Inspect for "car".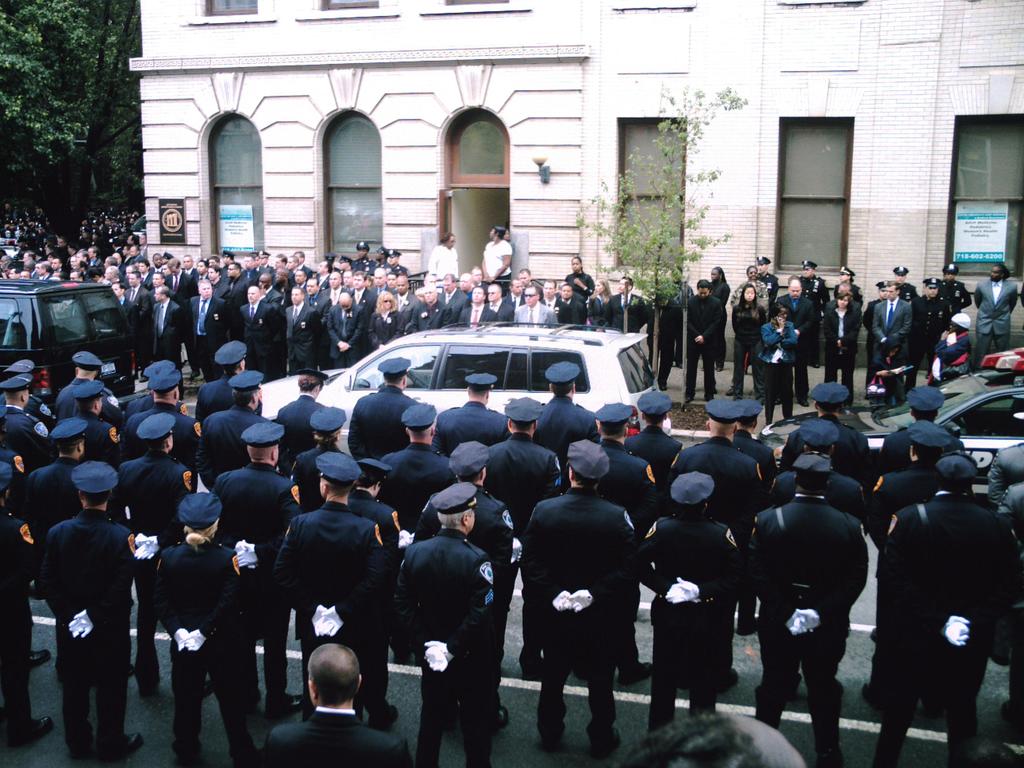
Inspection: <bbox>861, 342, 1023, 410</bbox>.
